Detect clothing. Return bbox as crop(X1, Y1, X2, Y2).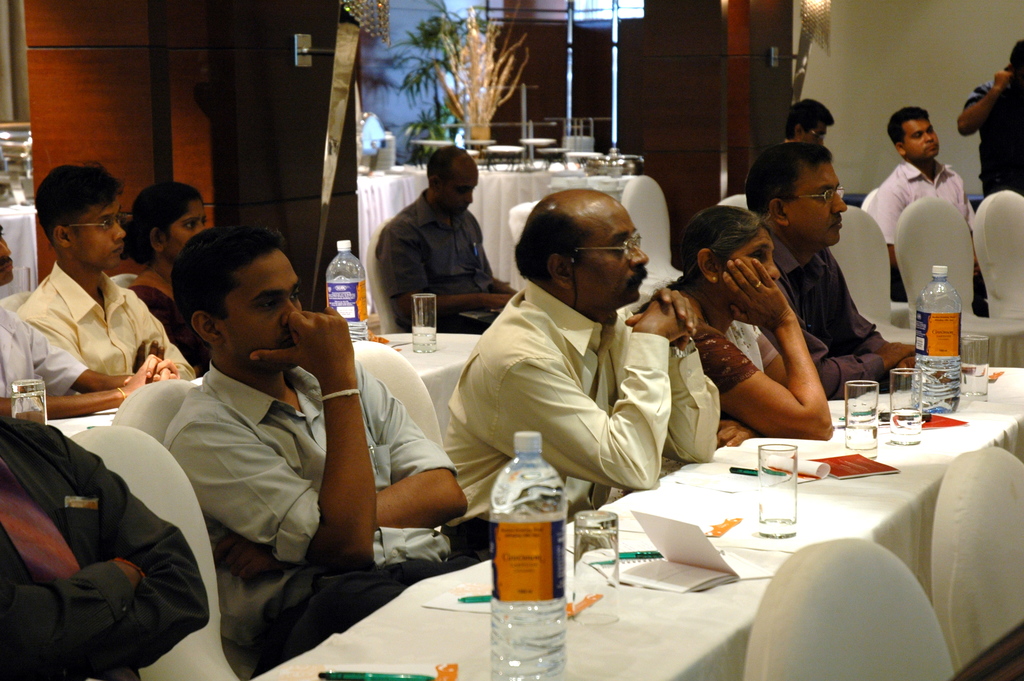
crop(376, 195, 506, 335).
